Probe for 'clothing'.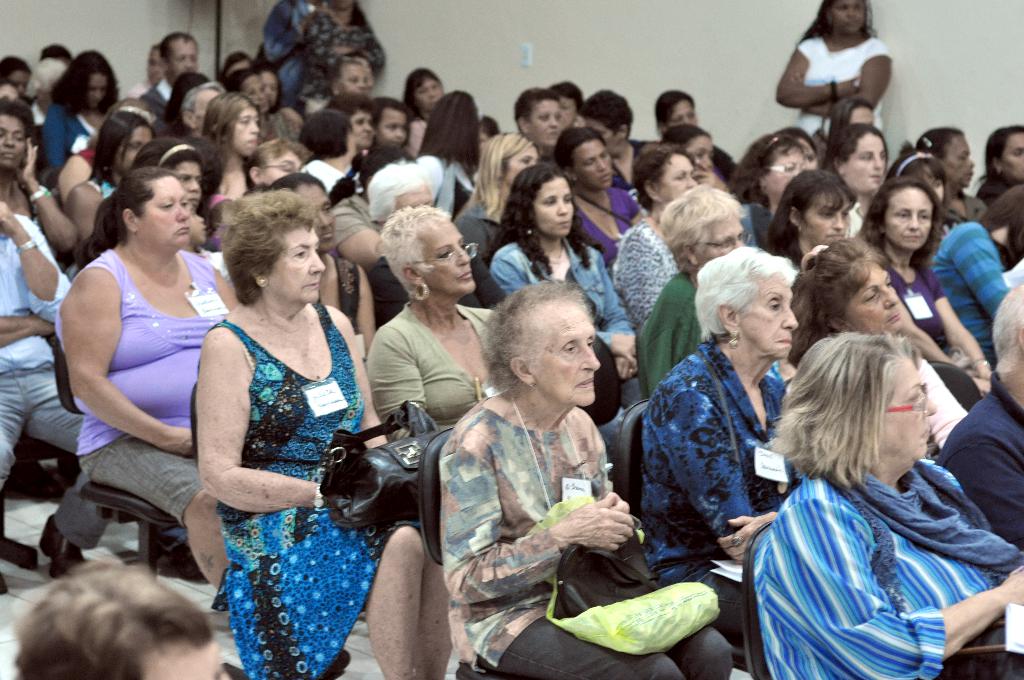
Probe result: detection(438, 158, 476, 213).
